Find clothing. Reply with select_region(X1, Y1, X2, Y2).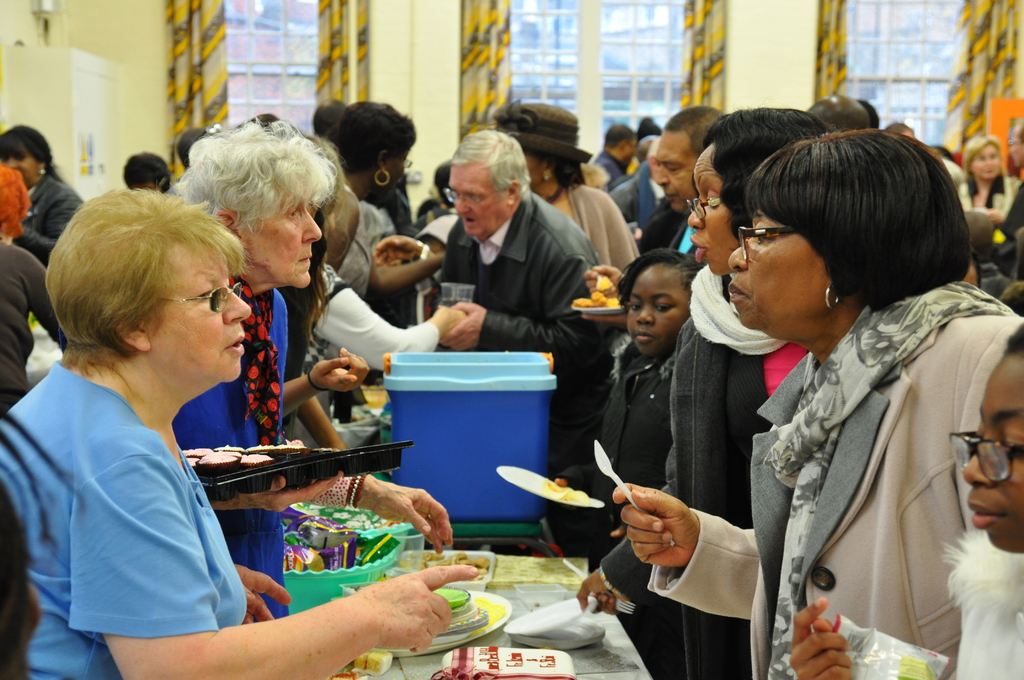
select_region(324, 195, 389, 299).
